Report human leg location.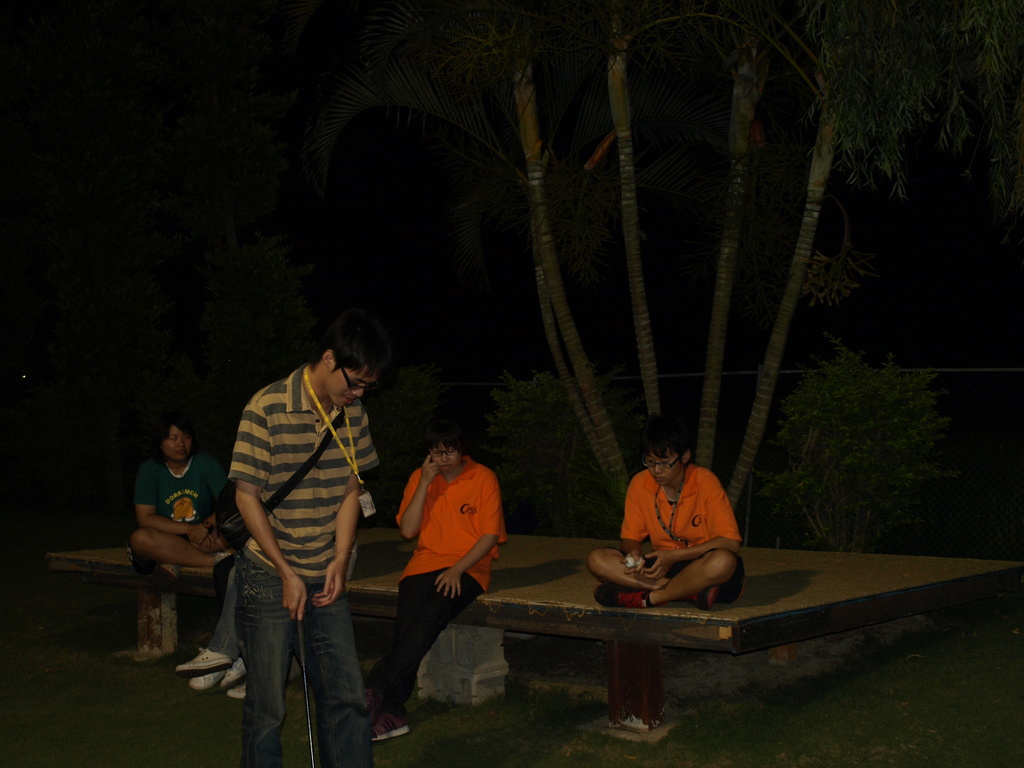
Report: bbox=[582, 548, 736, 586].
